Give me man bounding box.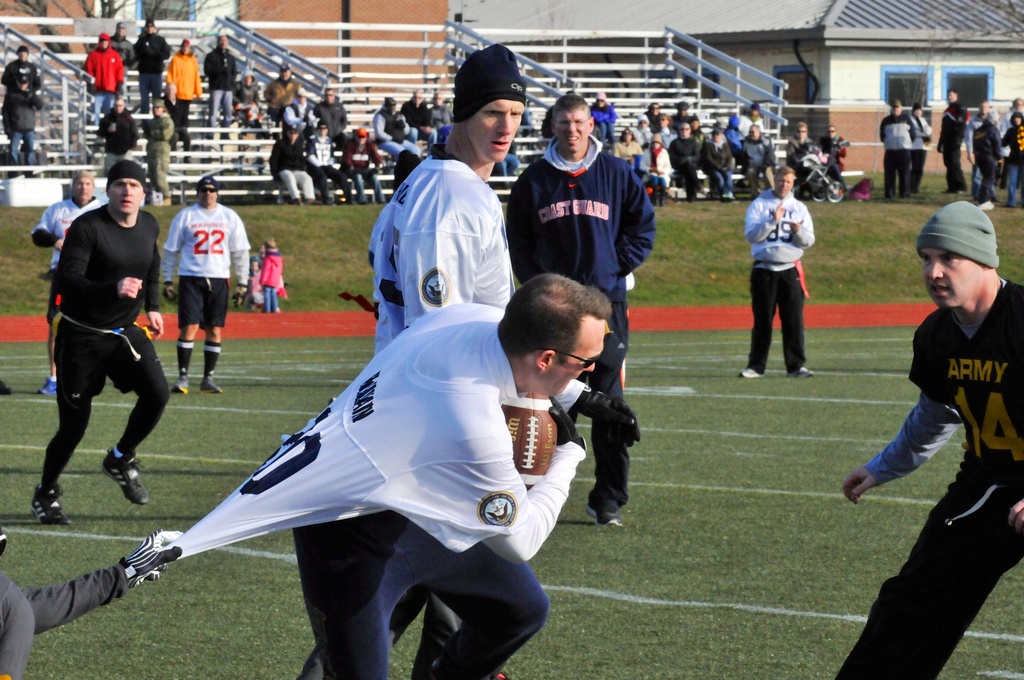
<region>126, 18, 172, 111</region>.
